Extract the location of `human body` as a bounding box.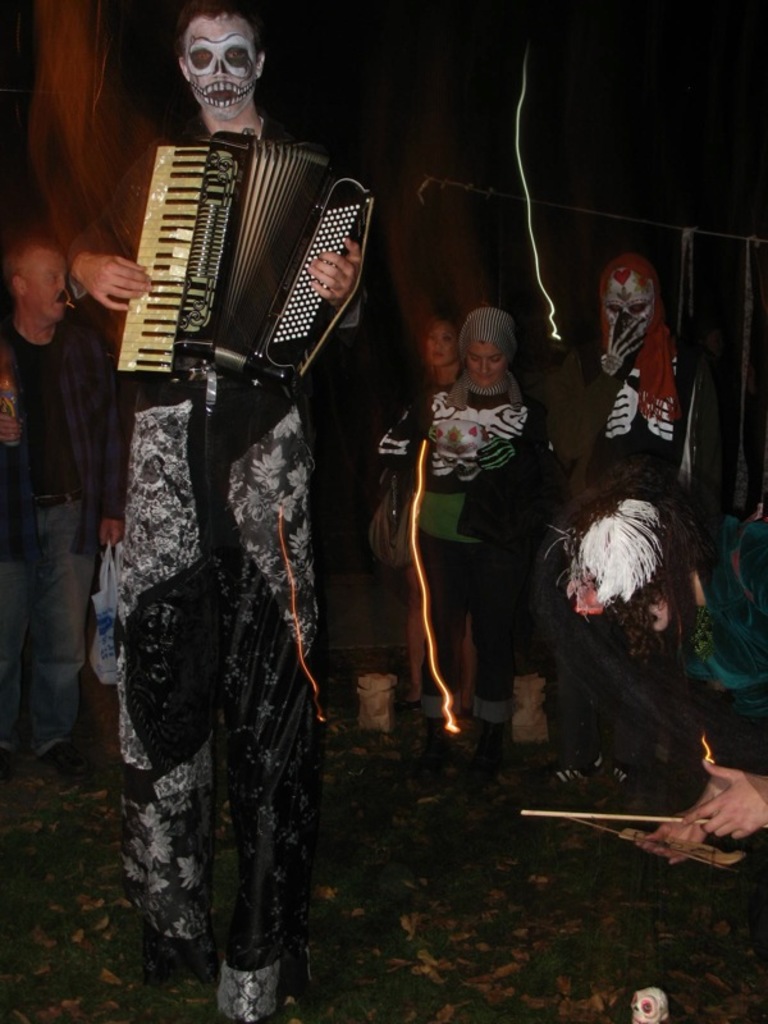
372,305,556,794.
